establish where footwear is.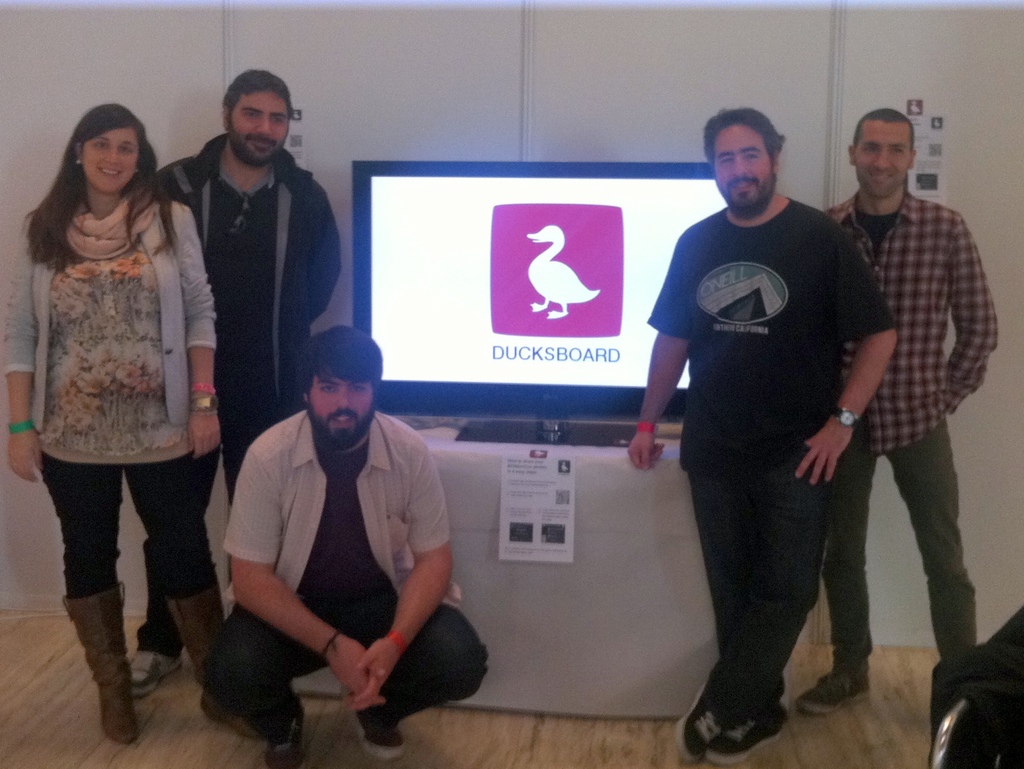
Established at [left=794, top=665, right=877, bottom=709].
